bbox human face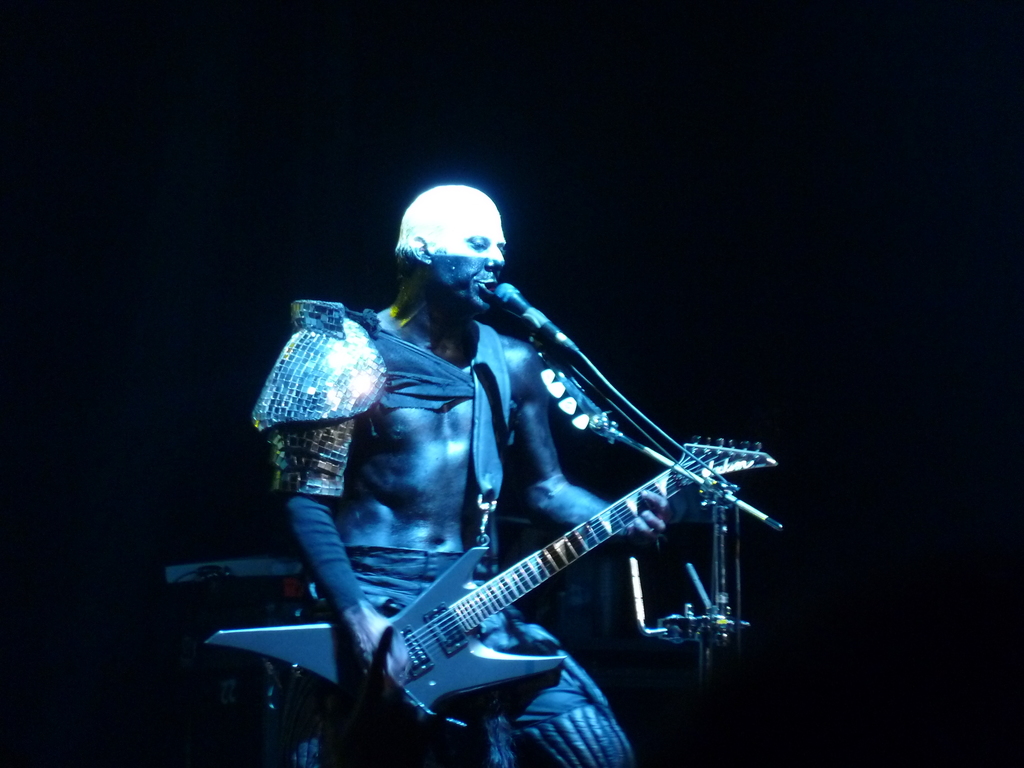
detection(435, 196, 505, 308)
